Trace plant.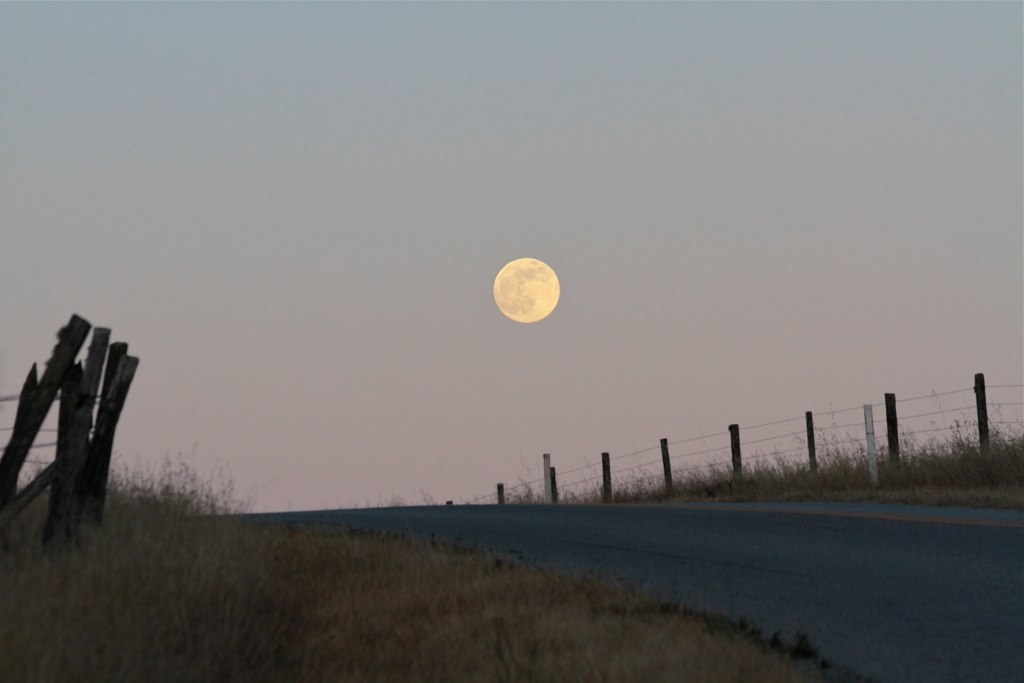
Traced to [left=376, top=481, right=453, bottom=520].
